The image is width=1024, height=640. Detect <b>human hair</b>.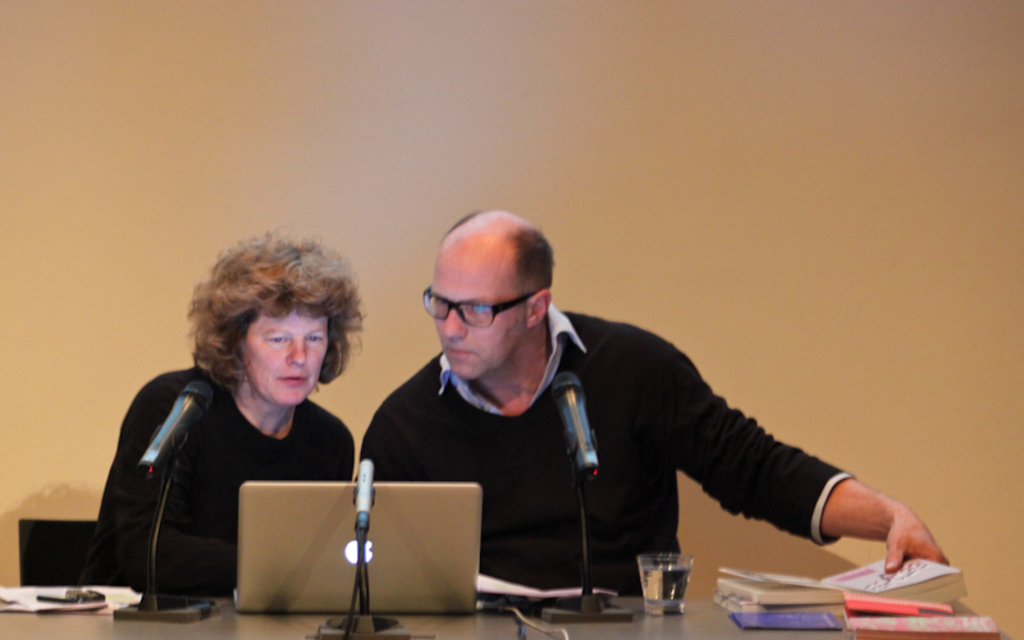
Detection: locate(507, 227, 561, 301).
